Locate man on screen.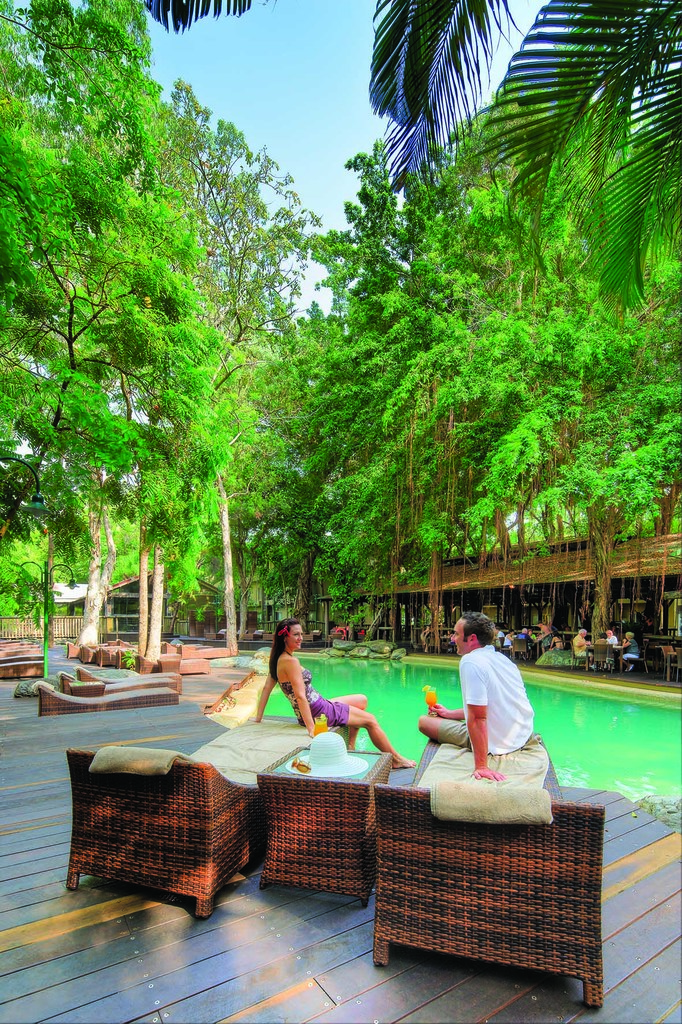
On screen at bbox=(571, 625, 592, 669).
